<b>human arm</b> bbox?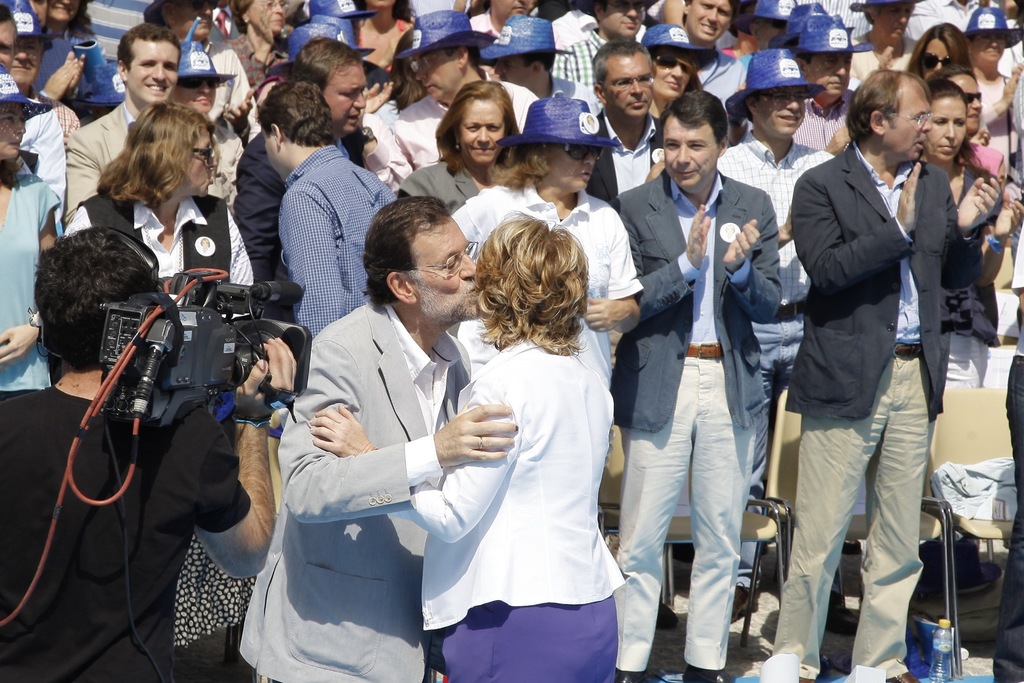
[719,194,788,327]
